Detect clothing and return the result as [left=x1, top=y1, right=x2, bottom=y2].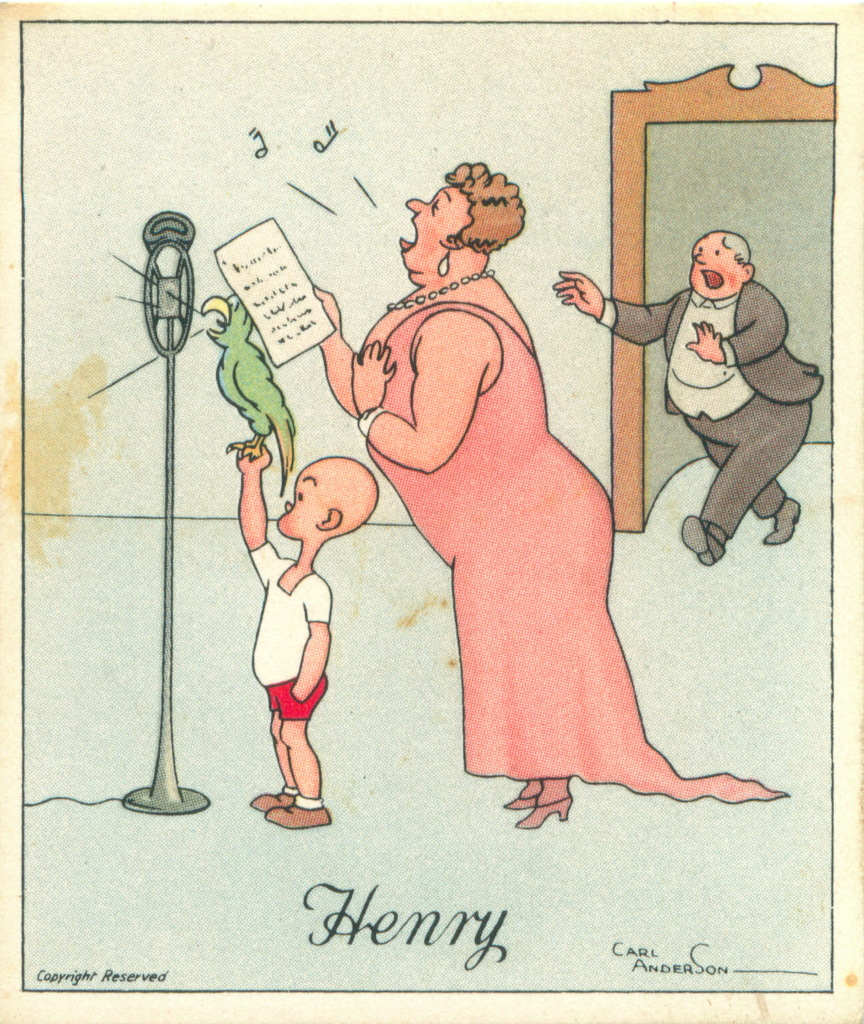
[left=240, top=536, right=335, bottom=724].
